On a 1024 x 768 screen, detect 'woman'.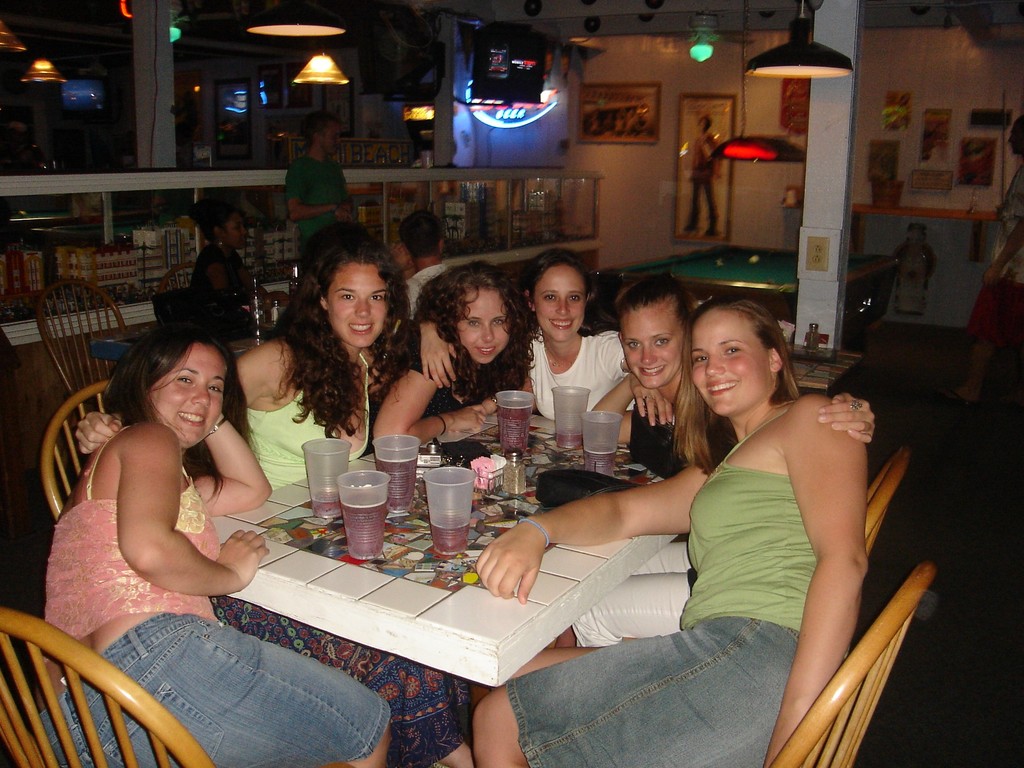
188,195,290,310.
